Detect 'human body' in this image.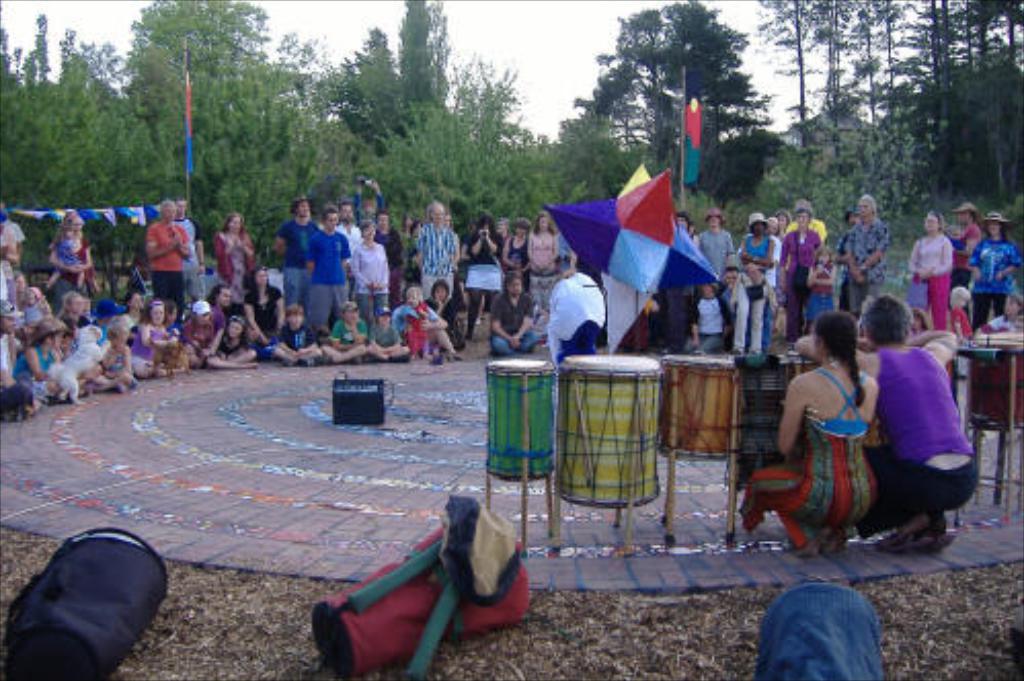
Detection: 298 201 359 320.
